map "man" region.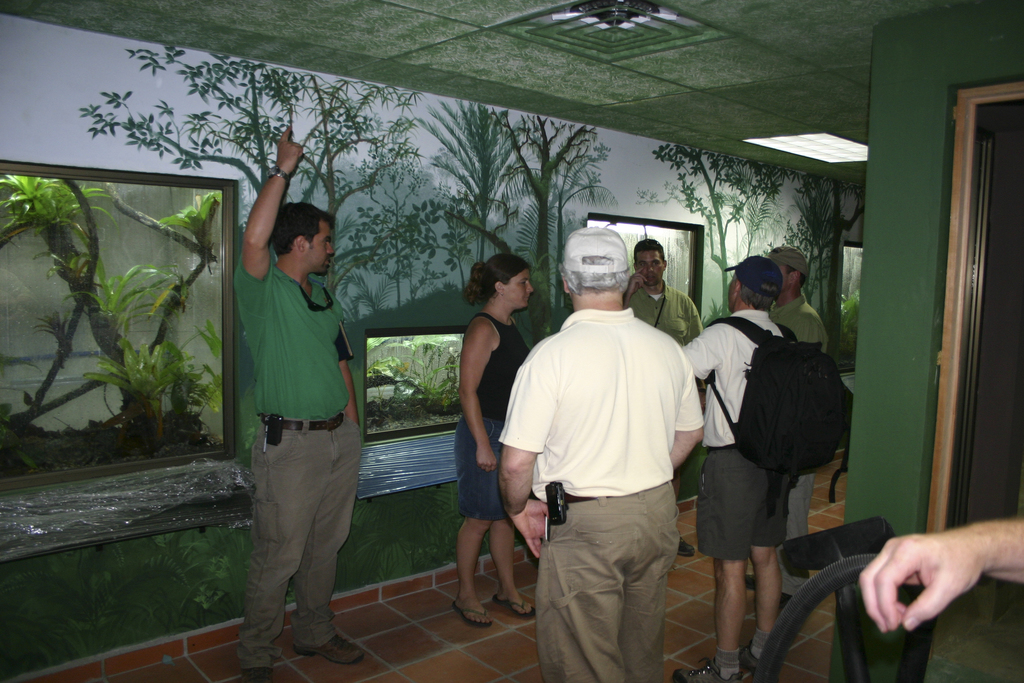
Mapped to <box>668,258,801,682</box>.
